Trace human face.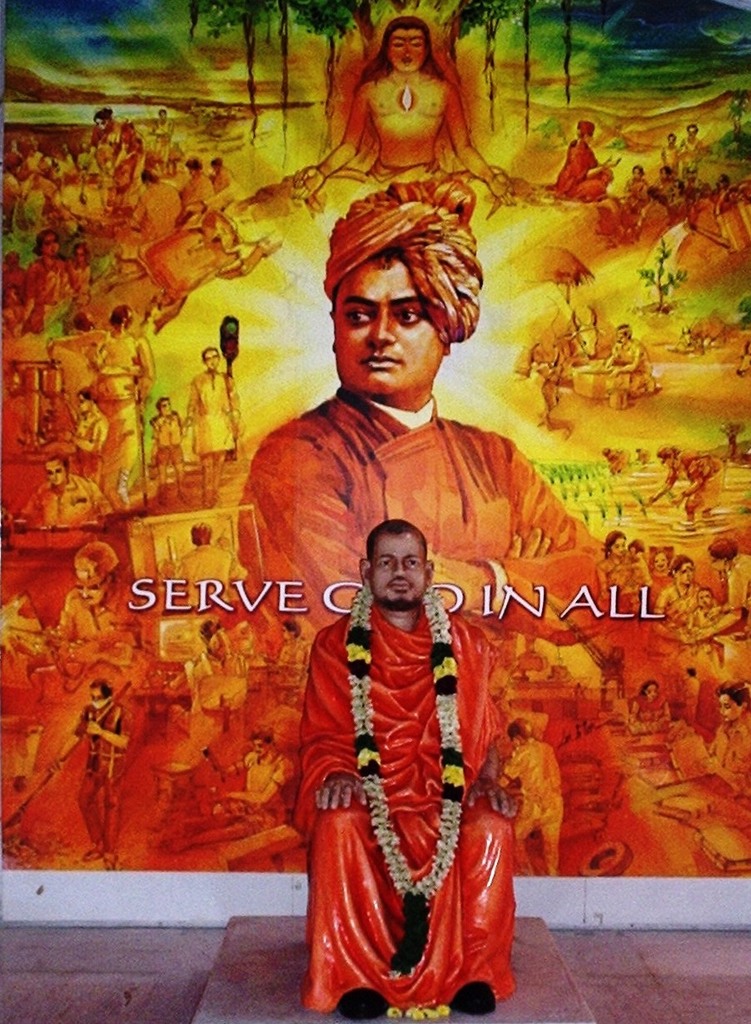
Traced to region(654, 553, 668, 571).
